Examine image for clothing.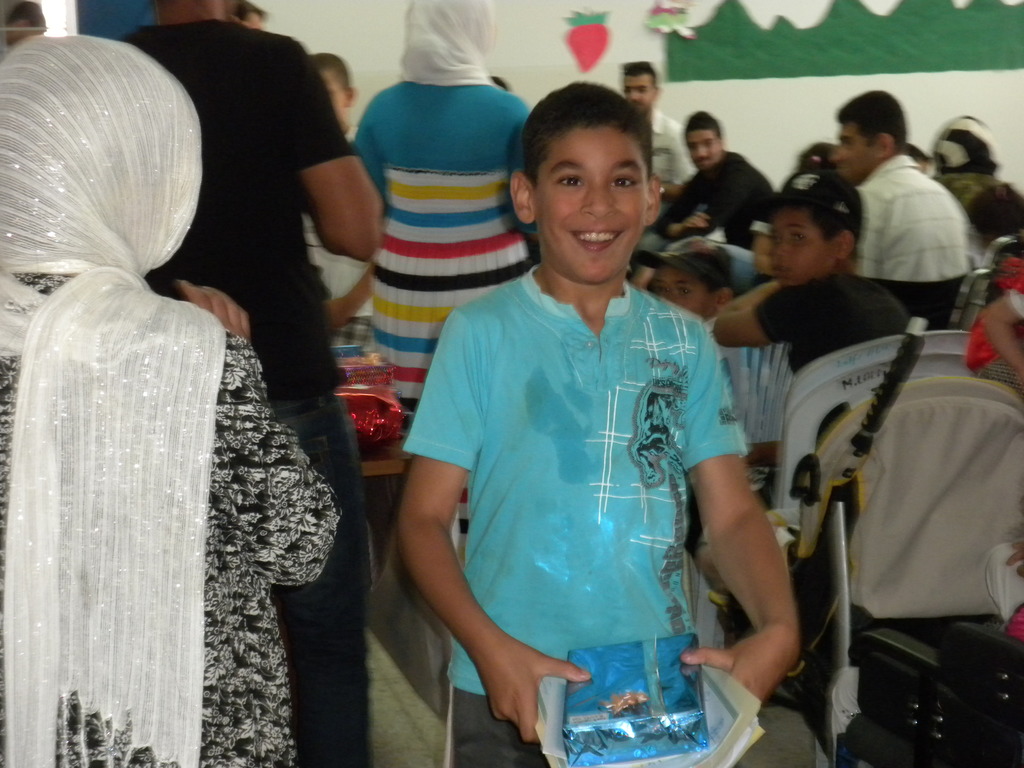
Examination result: x1=404, y1=262, x2=750, y2=767.
